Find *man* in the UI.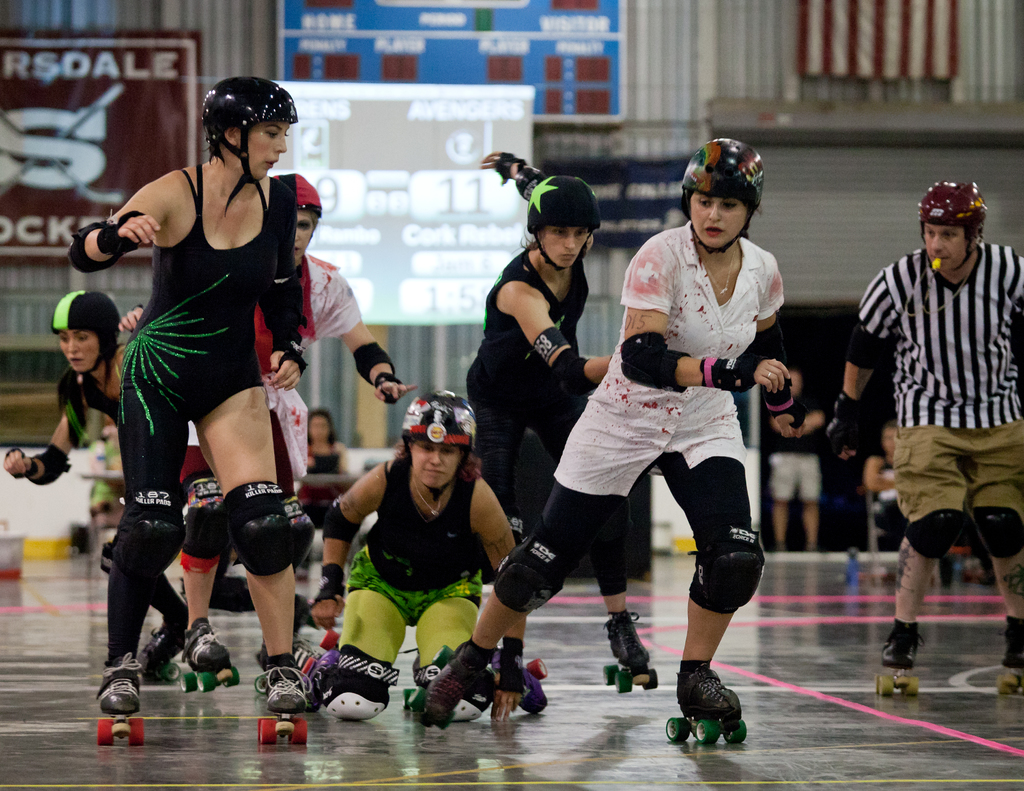
UI element at <box>840,164,1013,699</box>.
